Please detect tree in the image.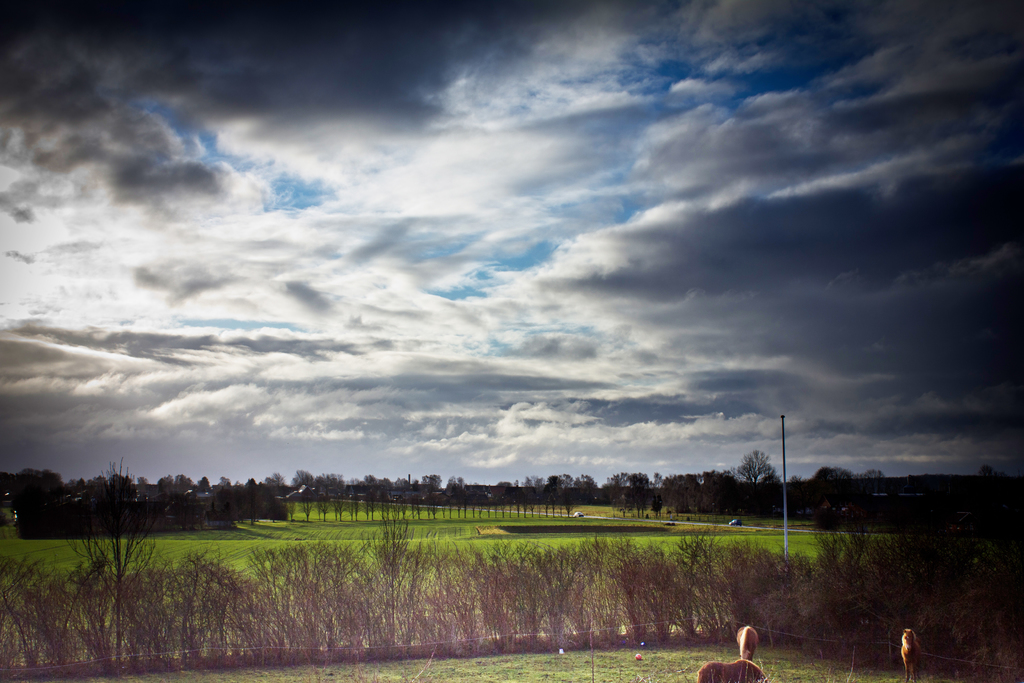
54,466,148,571.
